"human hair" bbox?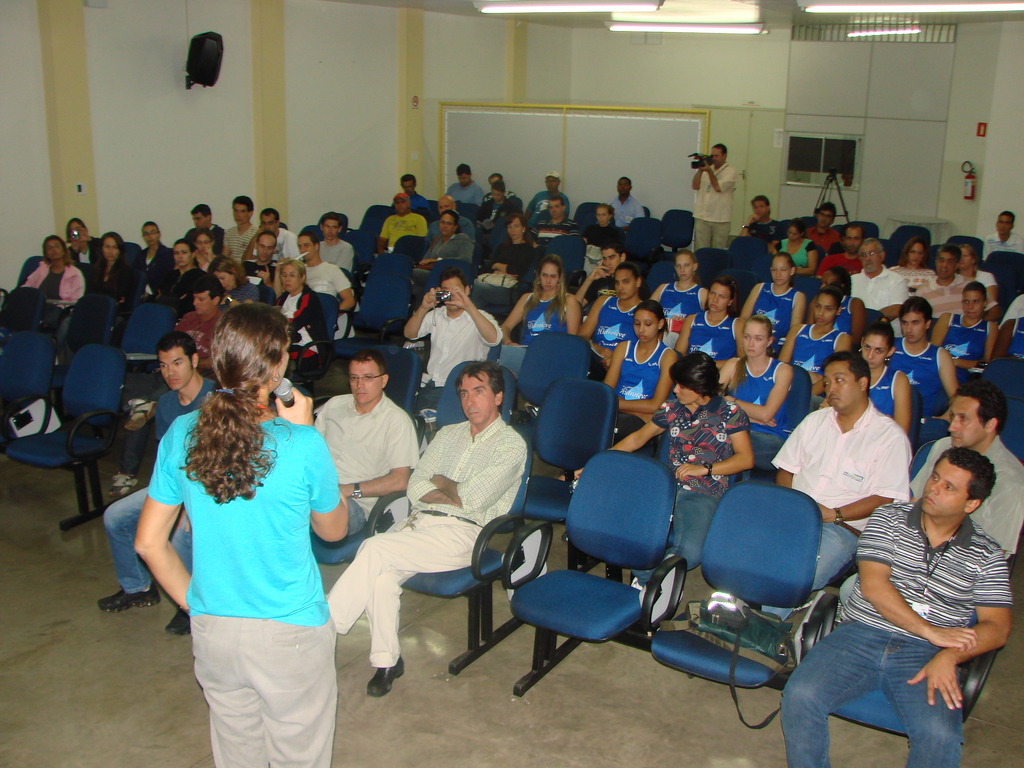
(259, 204, 281, 221)
